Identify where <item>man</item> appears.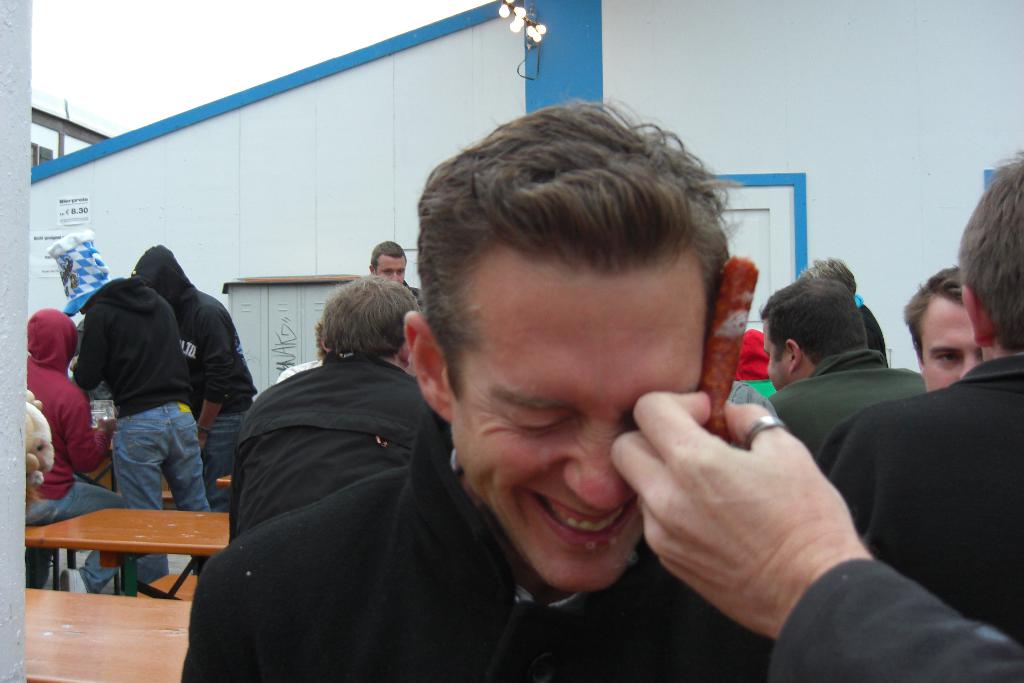
Appears at [left=907, top=266, right=1013, bottom=398].
